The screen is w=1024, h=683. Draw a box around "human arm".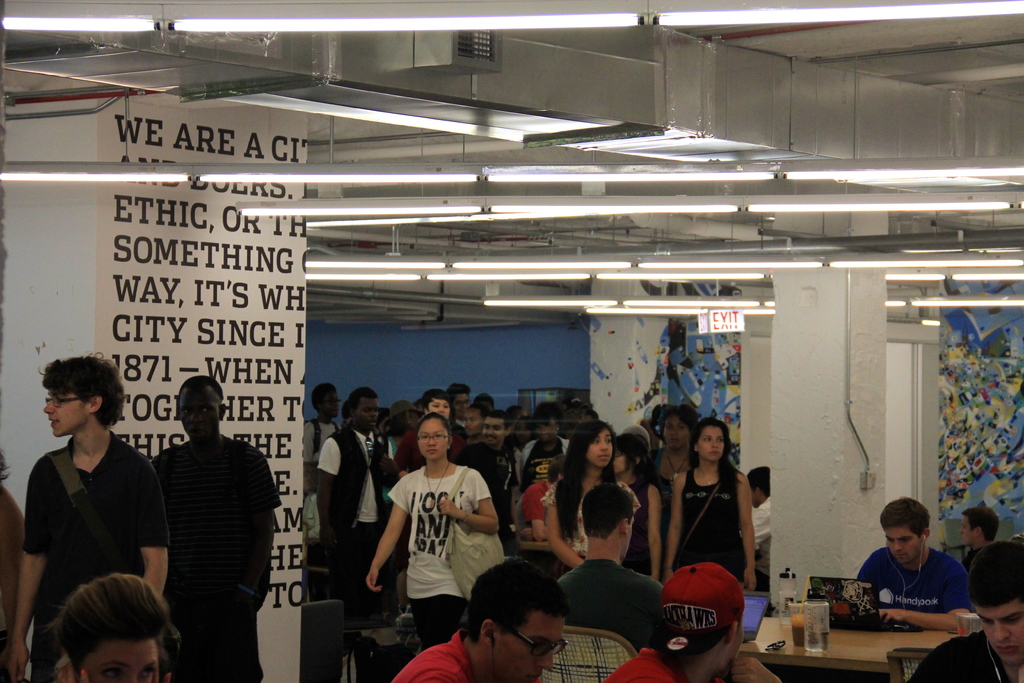
bbox(354, 484, 412, 613).
